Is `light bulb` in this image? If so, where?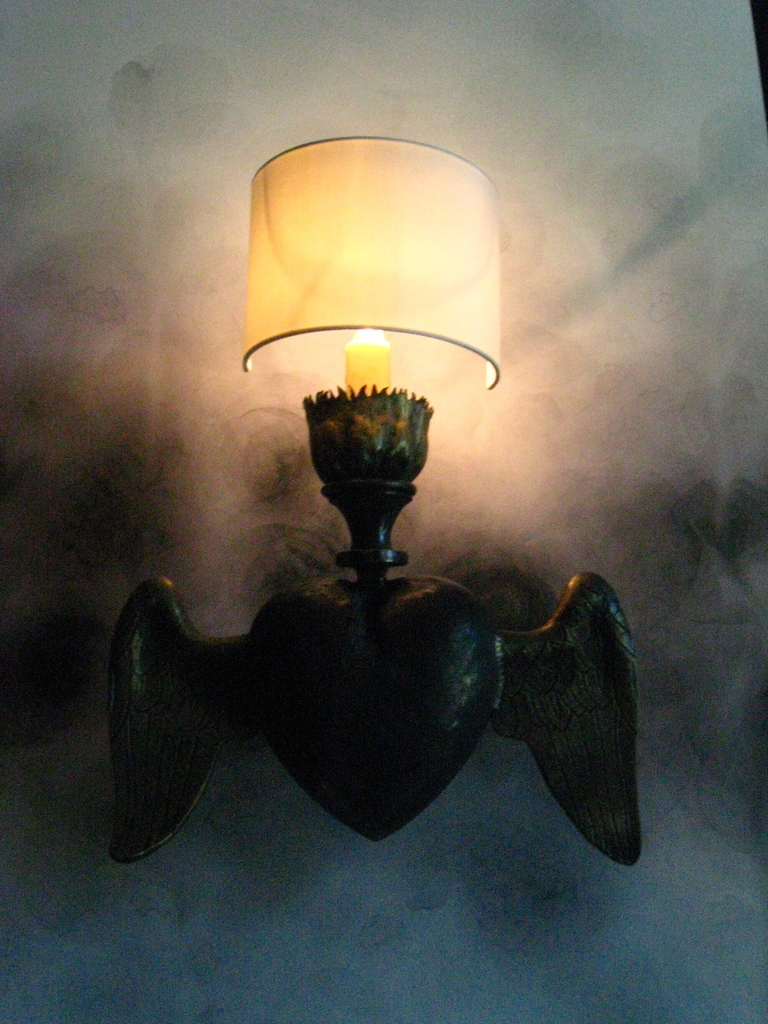
Yes, at (230, 128, 491, 623).
